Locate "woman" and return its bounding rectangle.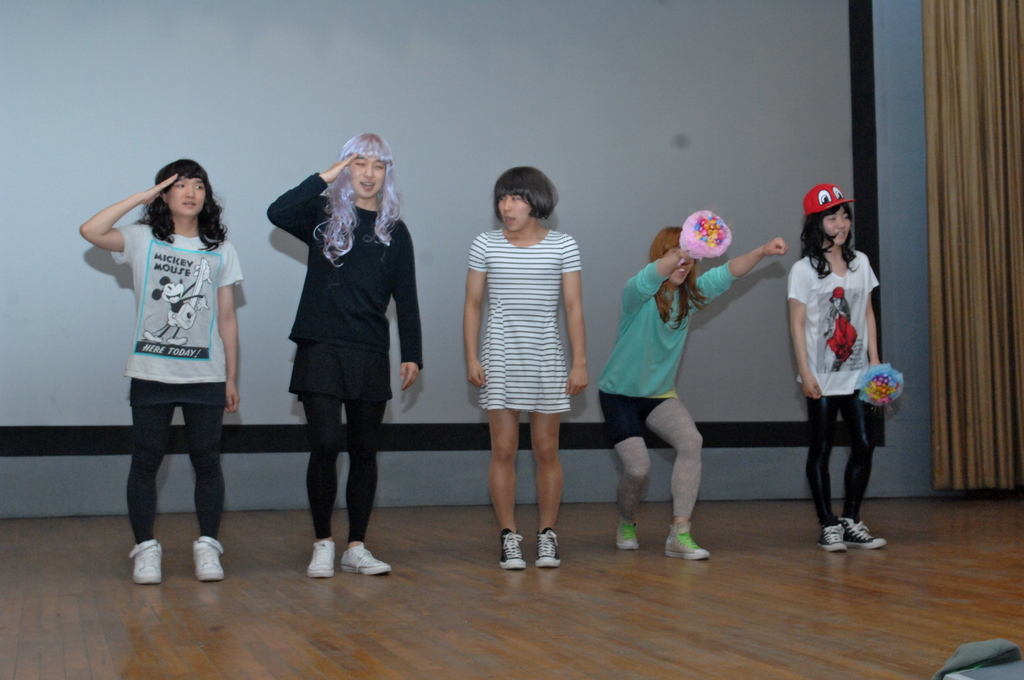
{"x1": 73, "y1": 161, "x2": 241, "y2": 583}.
